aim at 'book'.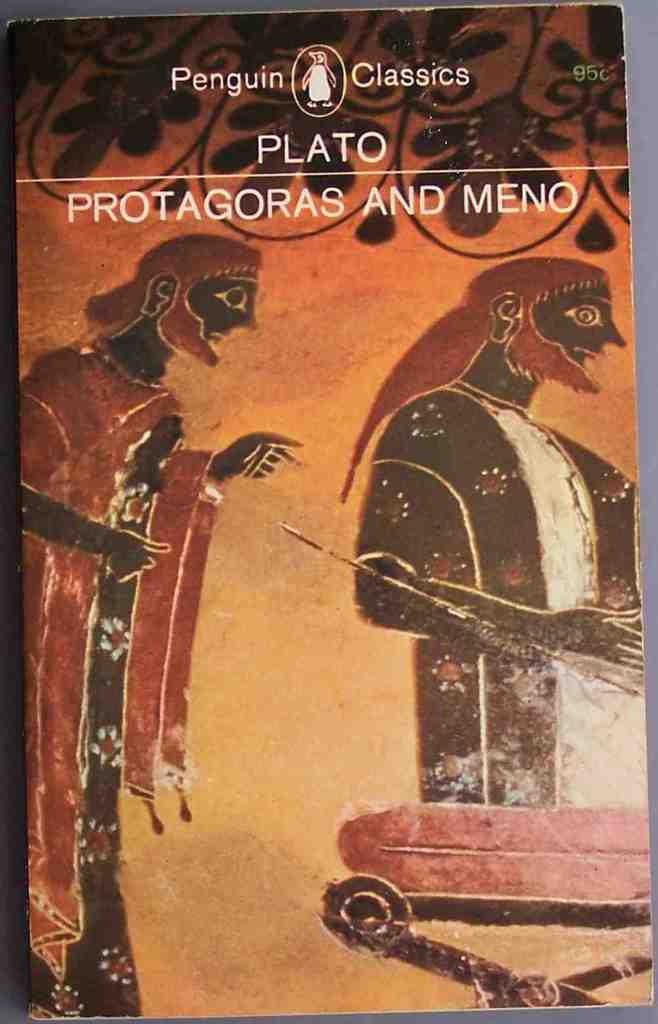
Aimed at box(26, 12, 636, 1023).
